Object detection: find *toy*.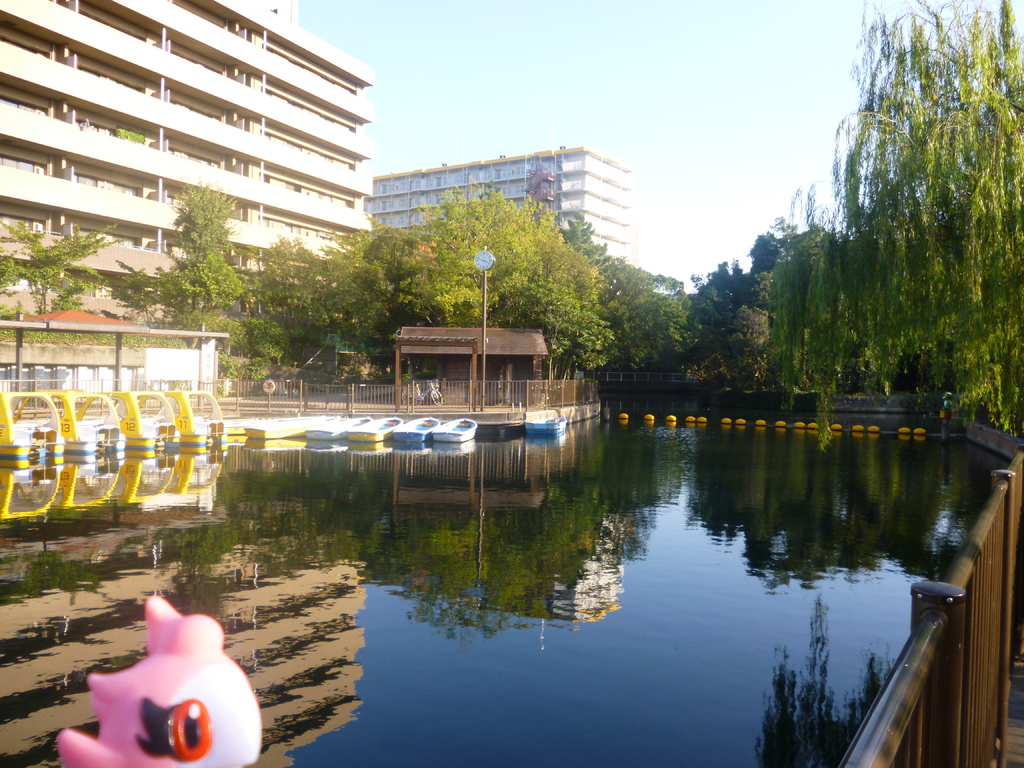
31,581,278,767.
